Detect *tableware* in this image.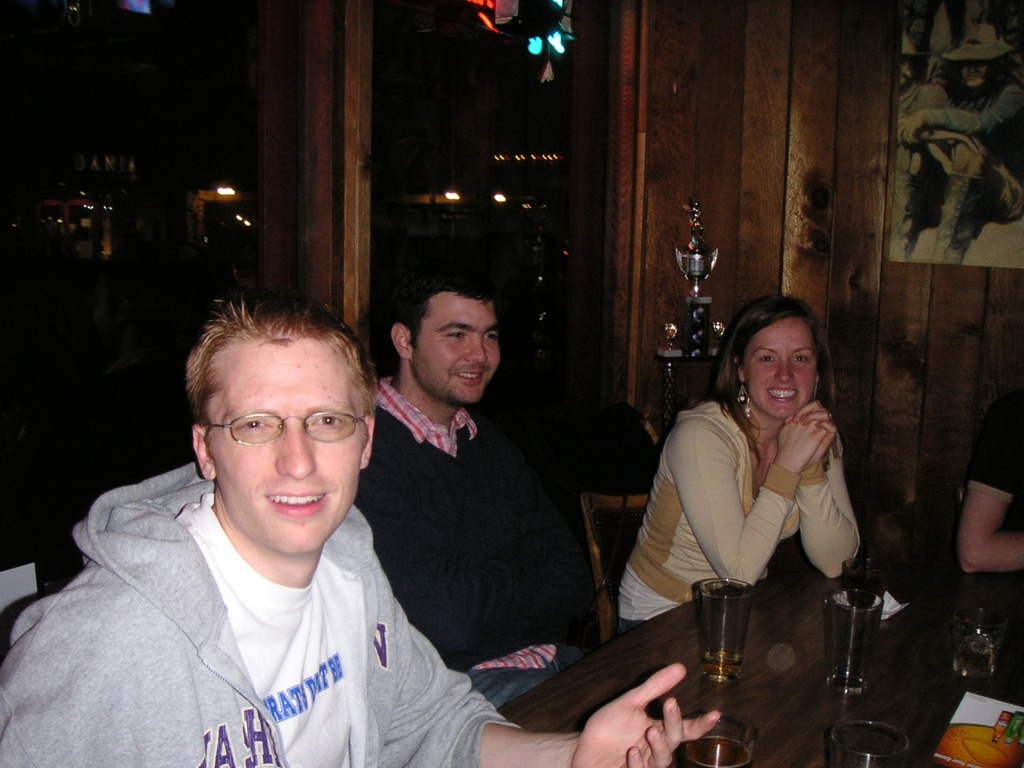
Detection: left=823, top=581, right=879, bottom=693.
